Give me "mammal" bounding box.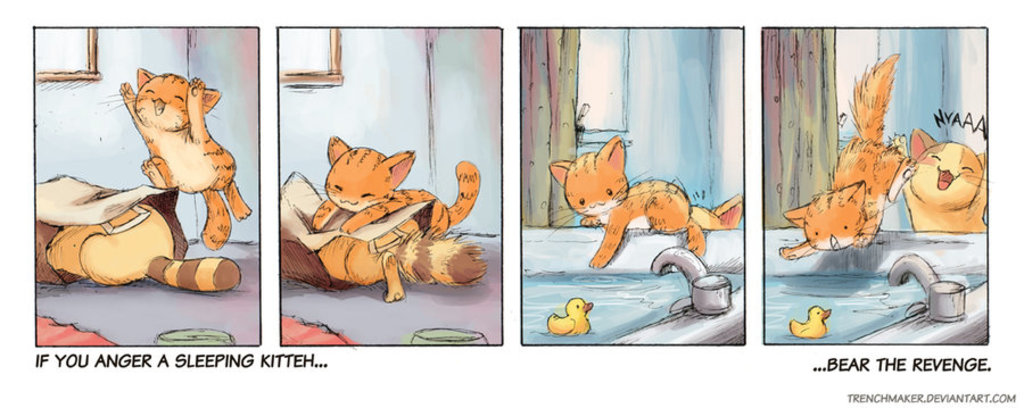
pyautogui.locateOnScreen(312, 130, 482, 252).
